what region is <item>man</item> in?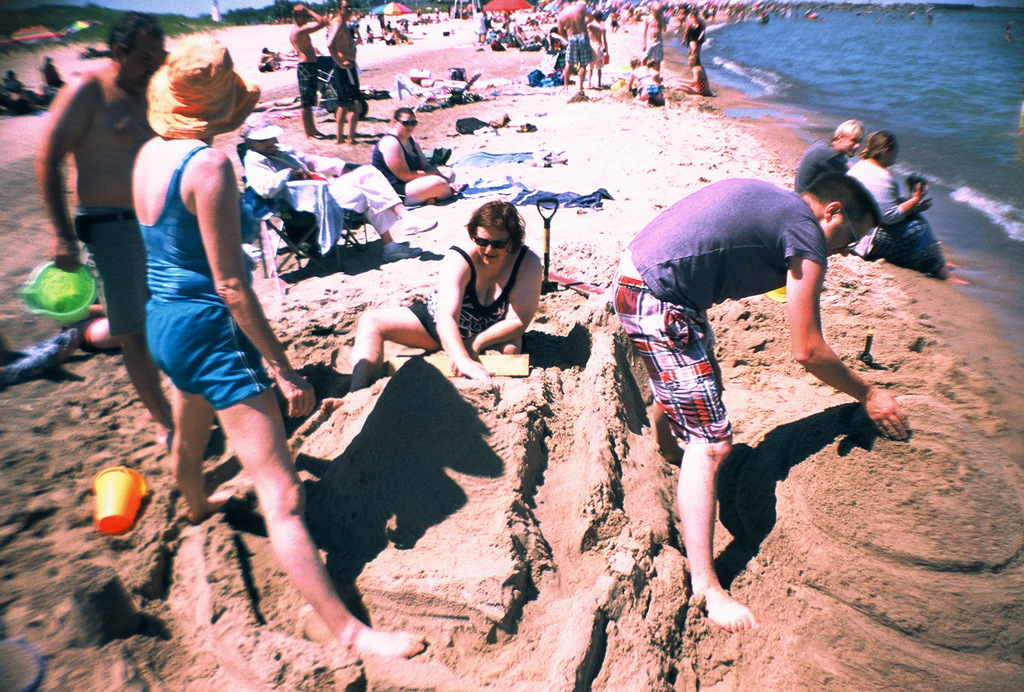
(324,0,364,146).
